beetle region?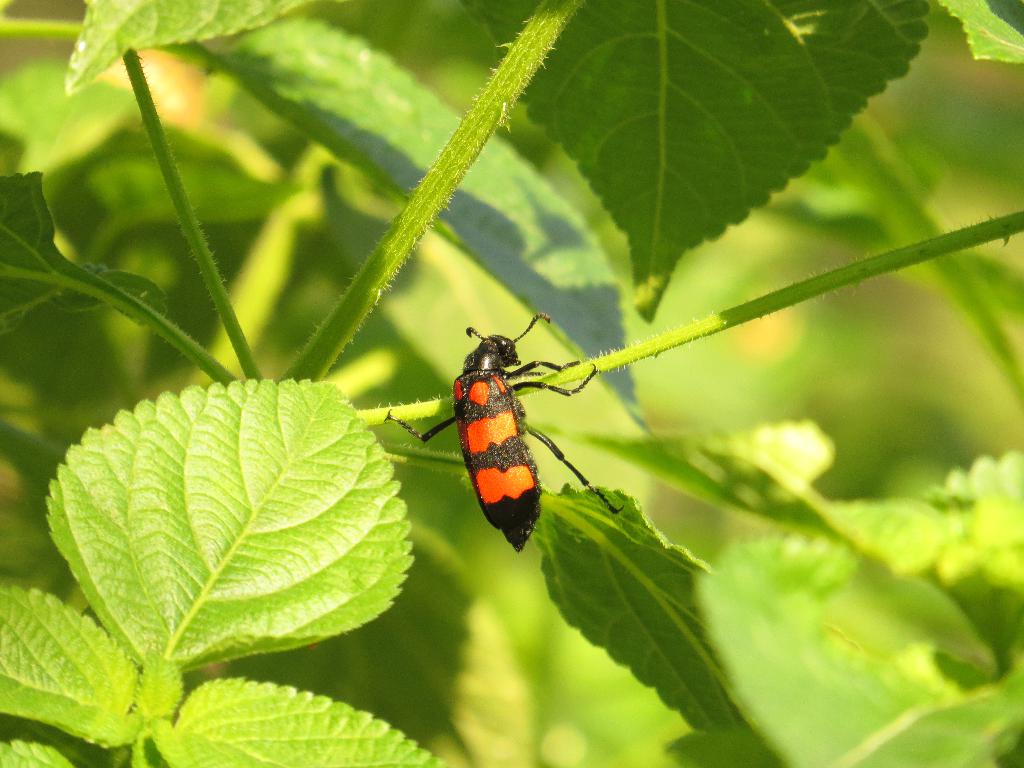
pyautogui.locateOnScreen(380, 315, 596, 551)
